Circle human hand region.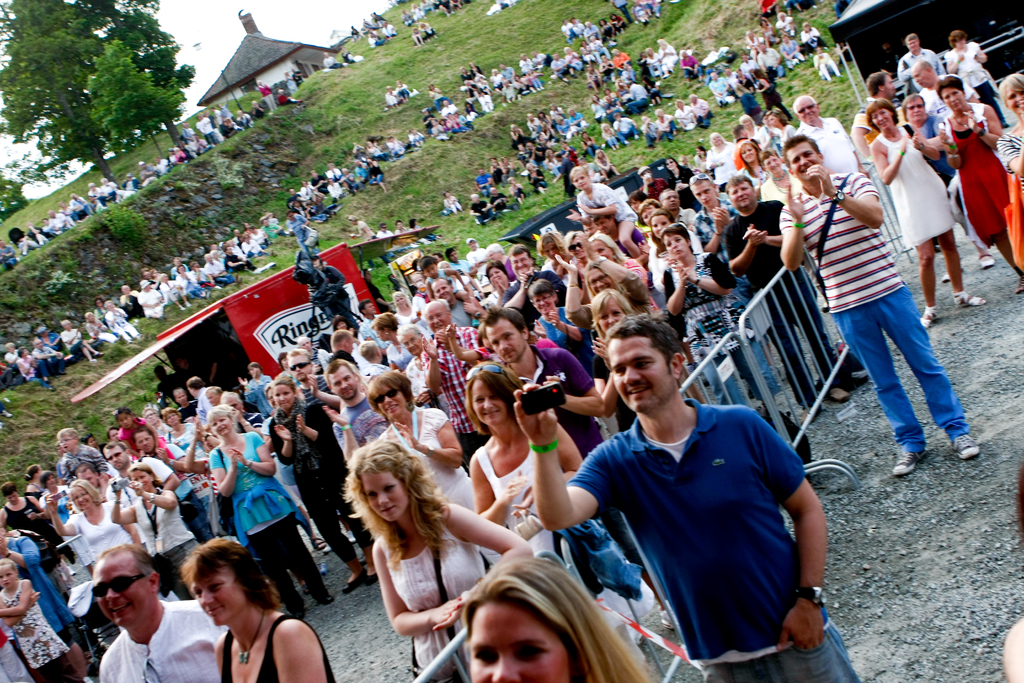
Region: crop(227, 450, 242, 464).
